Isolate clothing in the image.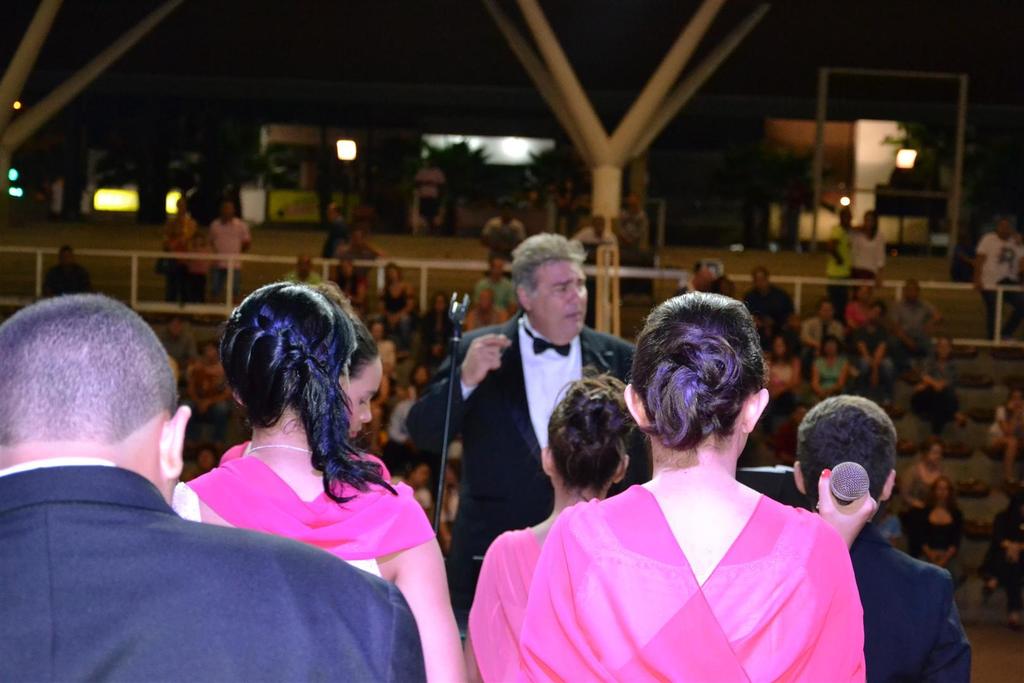
Isolated region: [285, 269, 320, 285].
